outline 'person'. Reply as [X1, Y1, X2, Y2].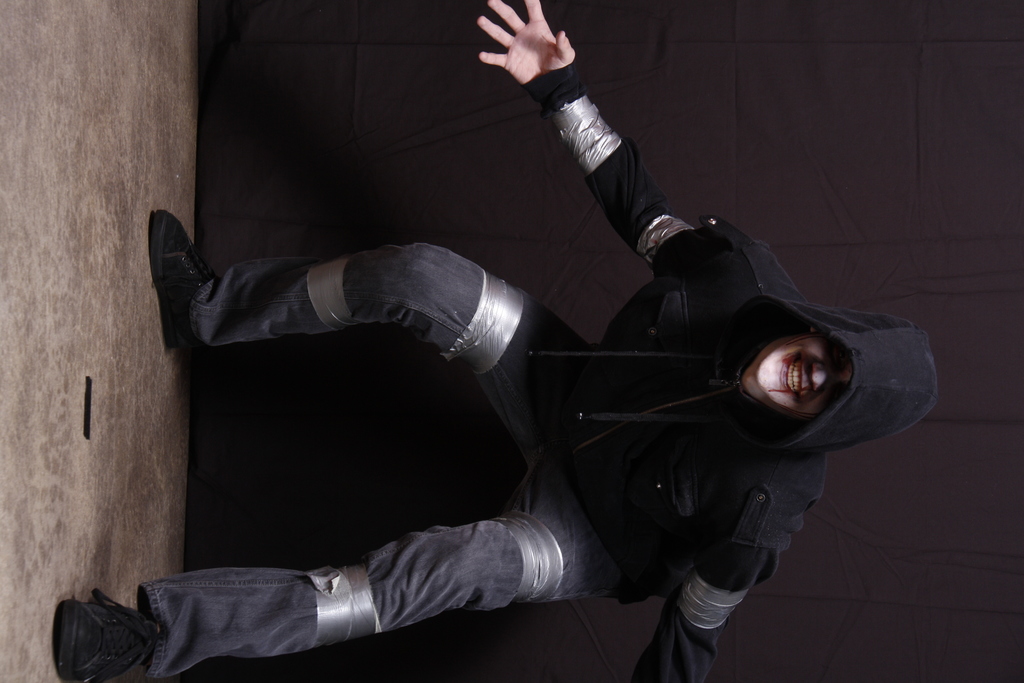
[52, 0, 934, 682].
